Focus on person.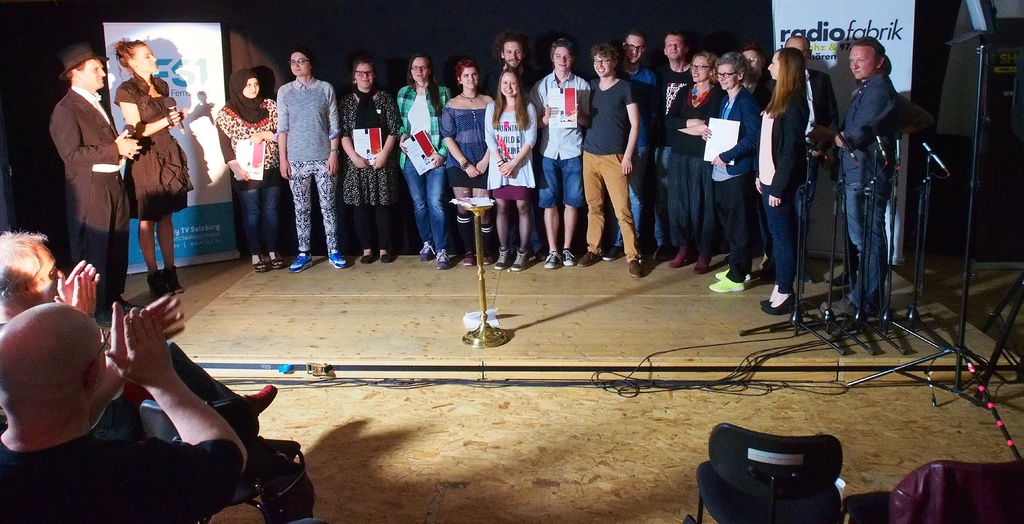
Focused at (x1=45, y1=40, x2=141, y2=325).
